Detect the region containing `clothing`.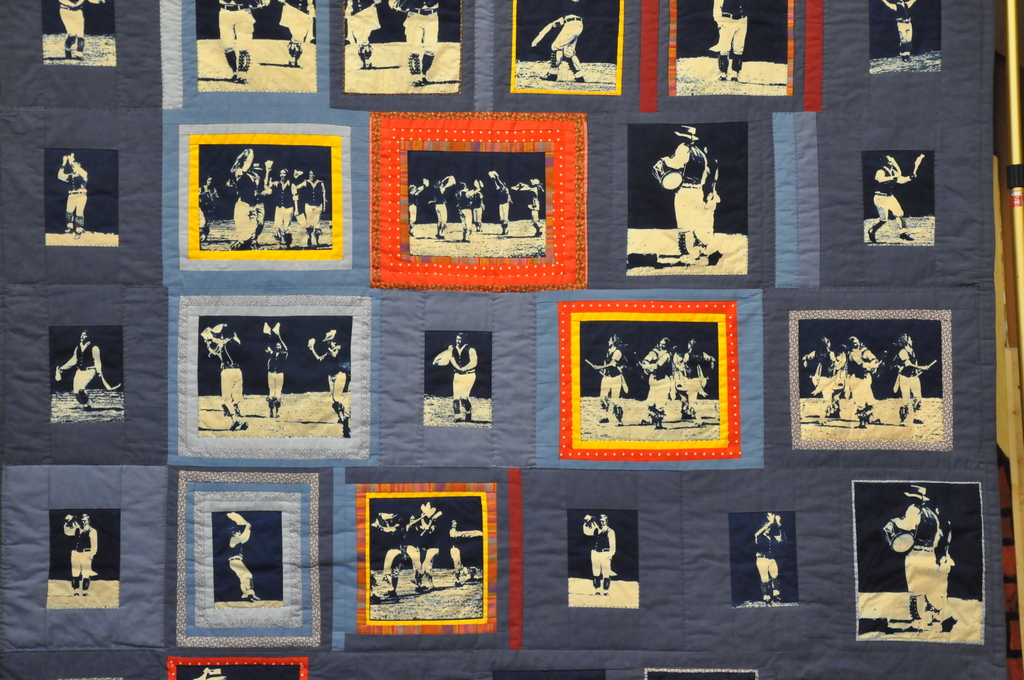
<box>435,191,443,234</box>.
